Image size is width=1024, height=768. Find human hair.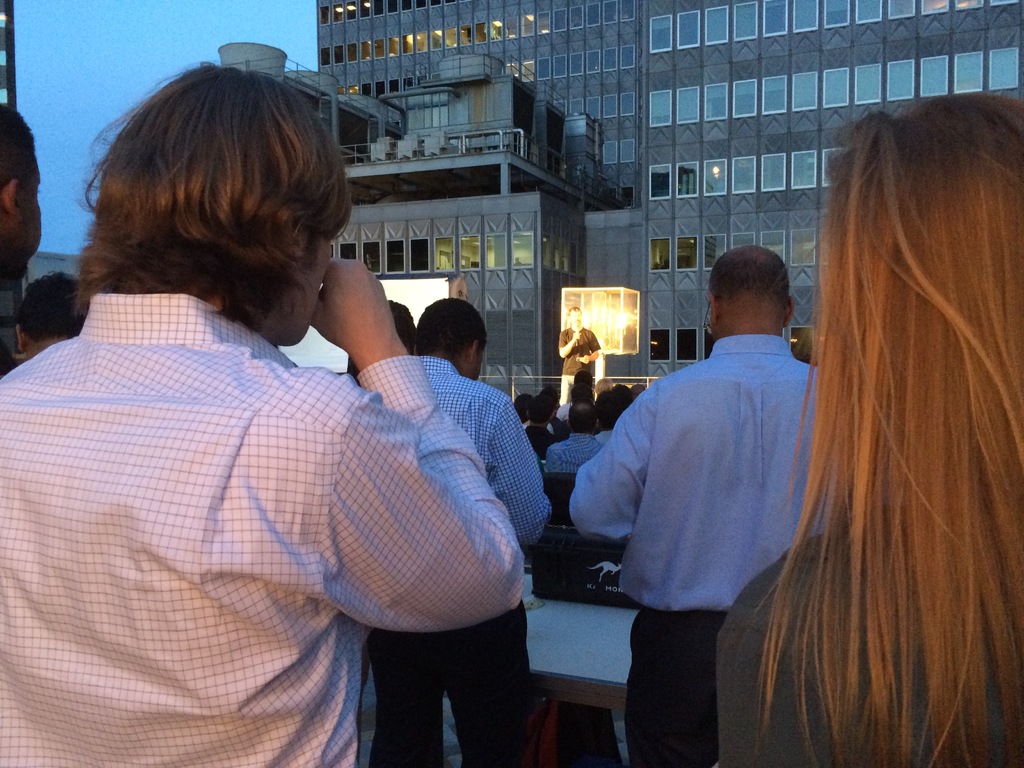
l=416, t=295, r=486, b=366.
